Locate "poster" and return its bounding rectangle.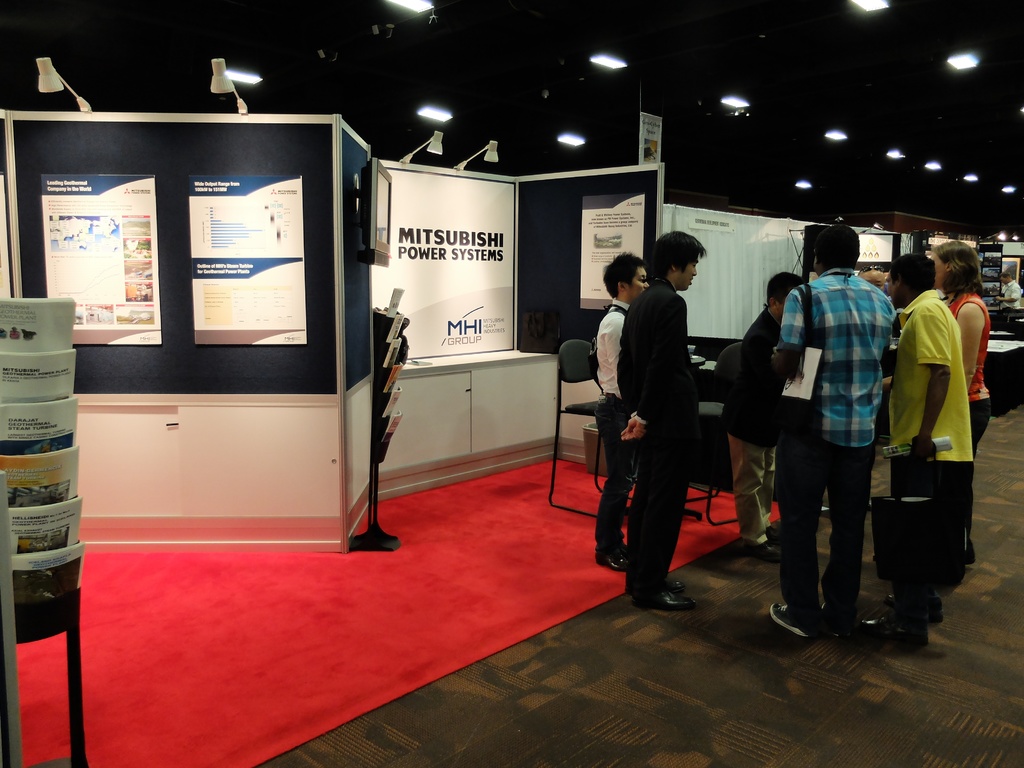
572:193:645:308.
